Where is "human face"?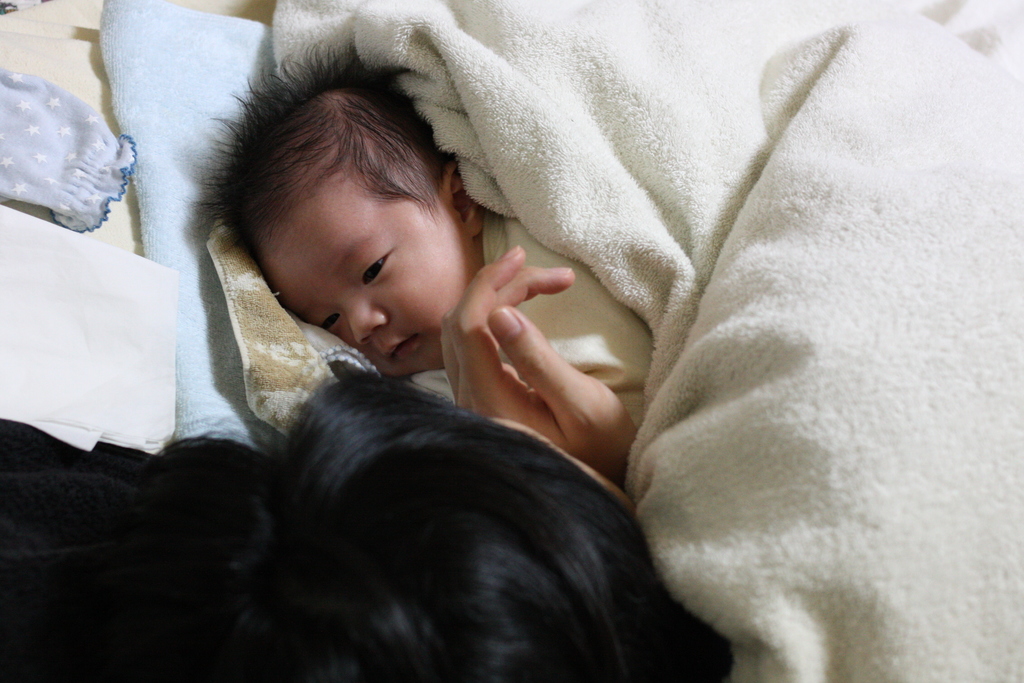
l=256, t=173, r=483, b=377.
